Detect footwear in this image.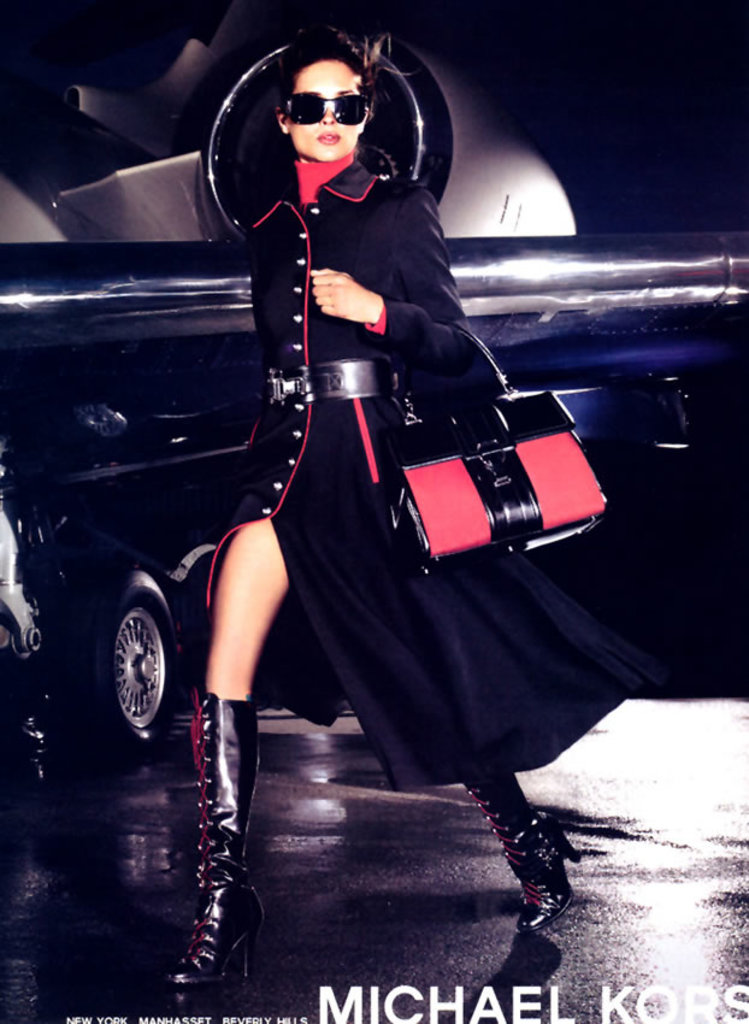
Detection: 175:689:263:1010.
